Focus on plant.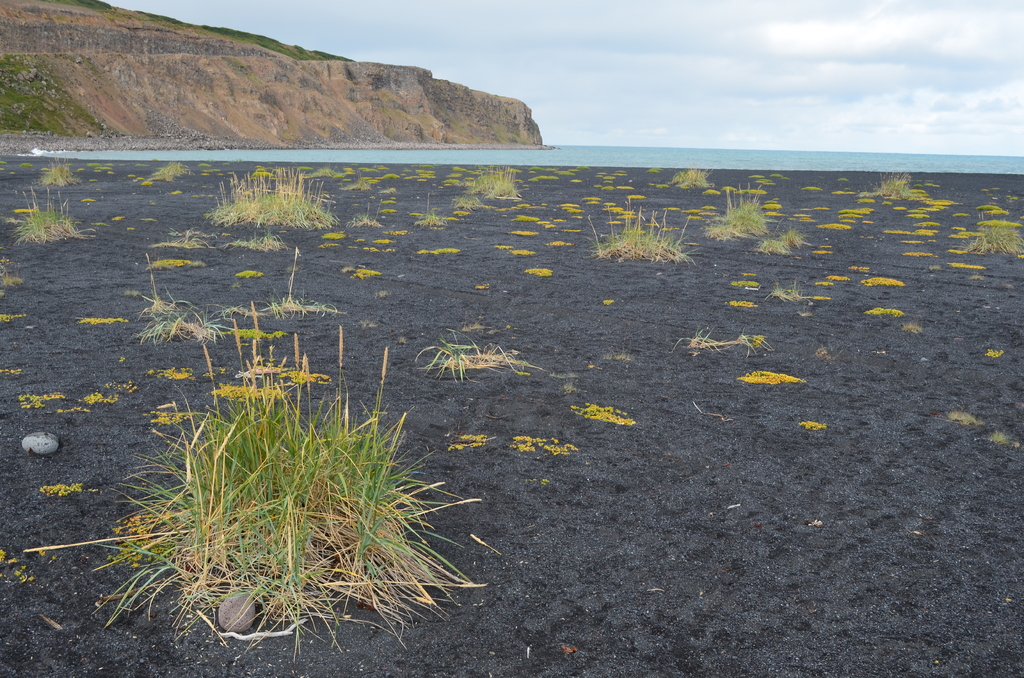
Focused at BBox(989, 350, 1002, 357).
